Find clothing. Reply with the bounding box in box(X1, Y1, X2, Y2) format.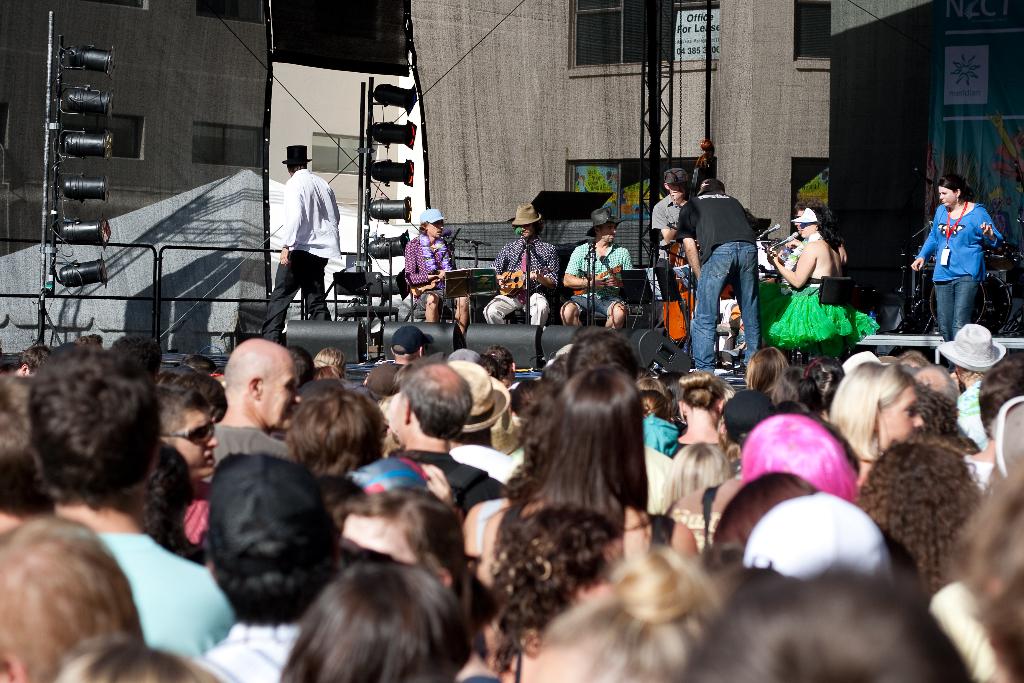
box(202, 424, 289, 480).
